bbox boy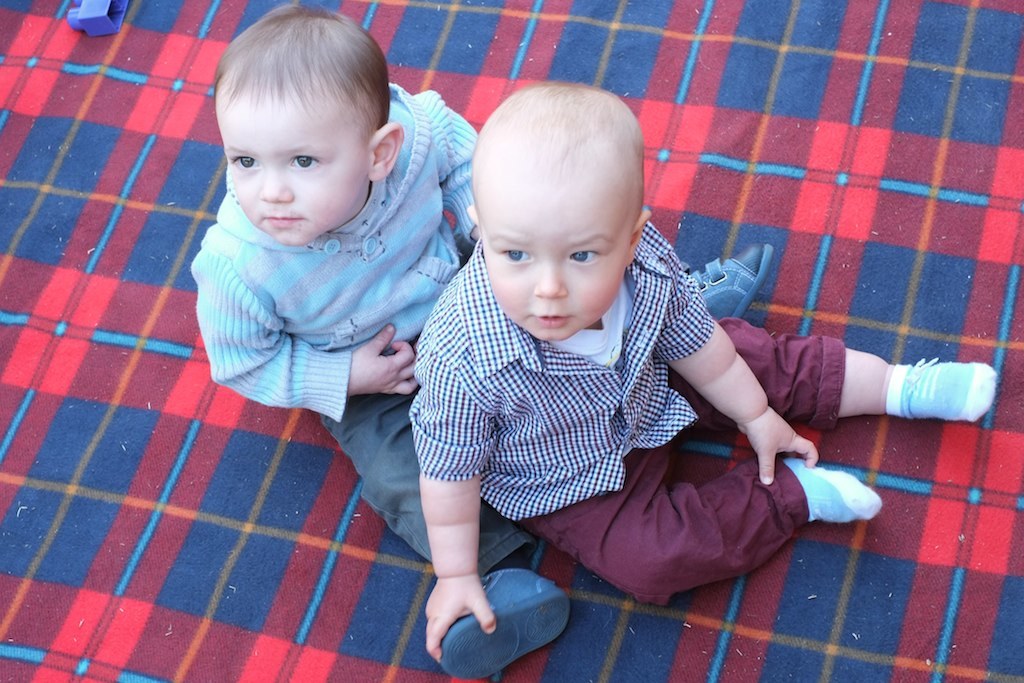
176 0 772 682
